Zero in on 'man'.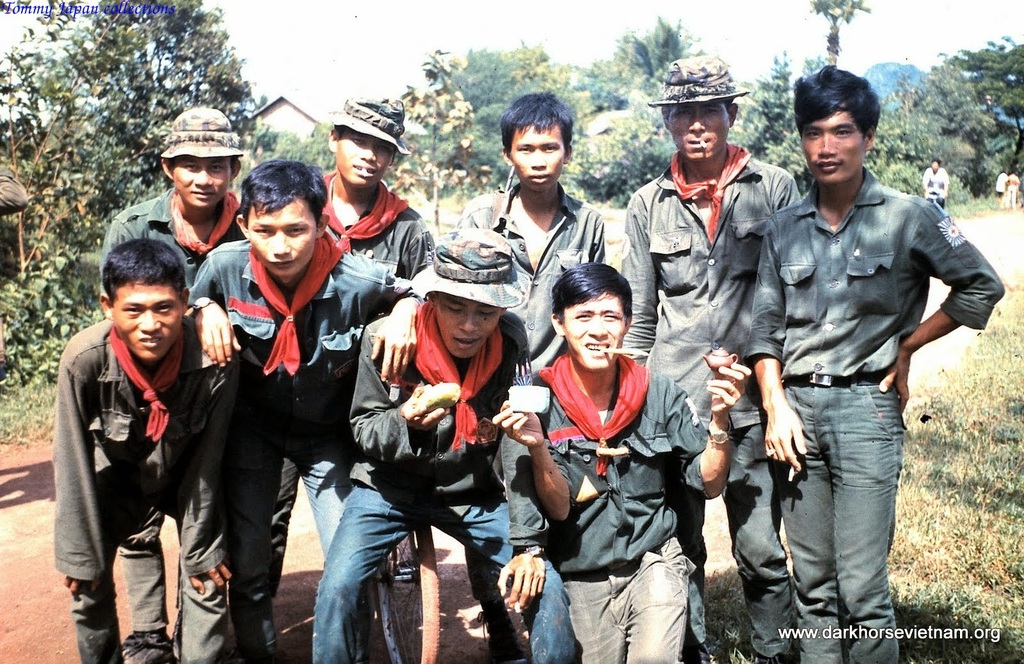
Zeroed in: crop(95, 104, 257, 318).
